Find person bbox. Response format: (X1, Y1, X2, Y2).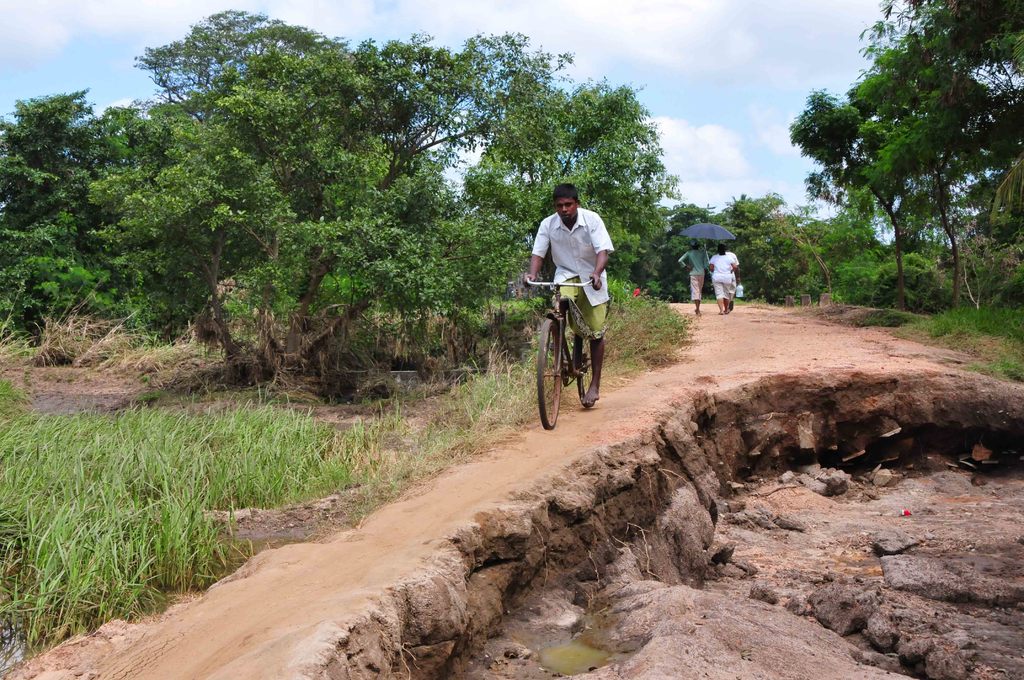
(726, 242, 741, 308).
